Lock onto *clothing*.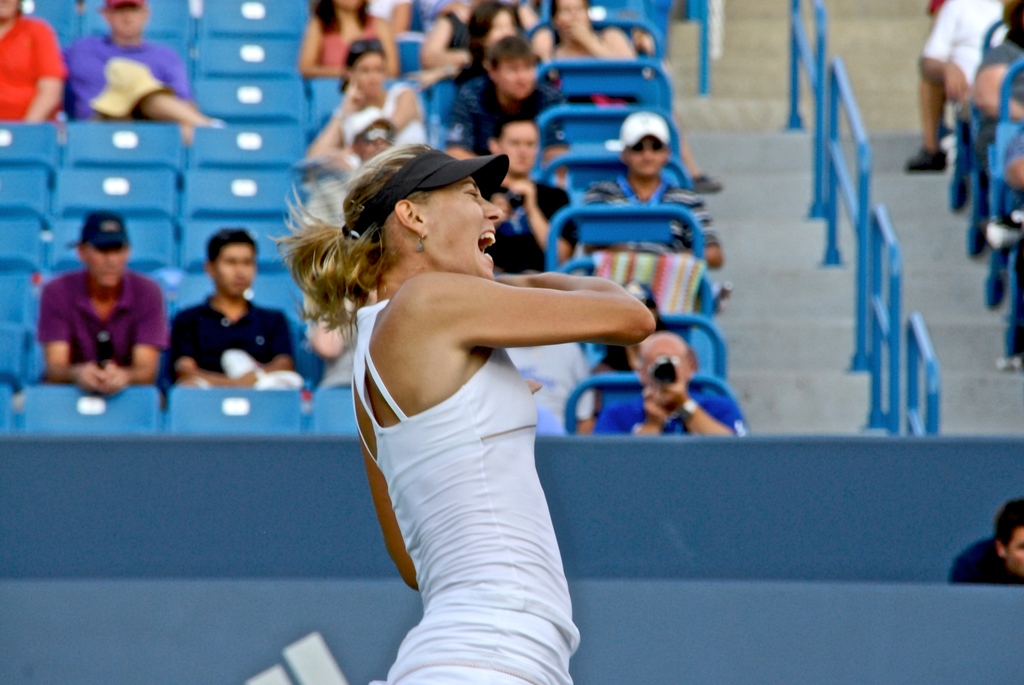
Locked: <box>486,177,575,273</box>.
